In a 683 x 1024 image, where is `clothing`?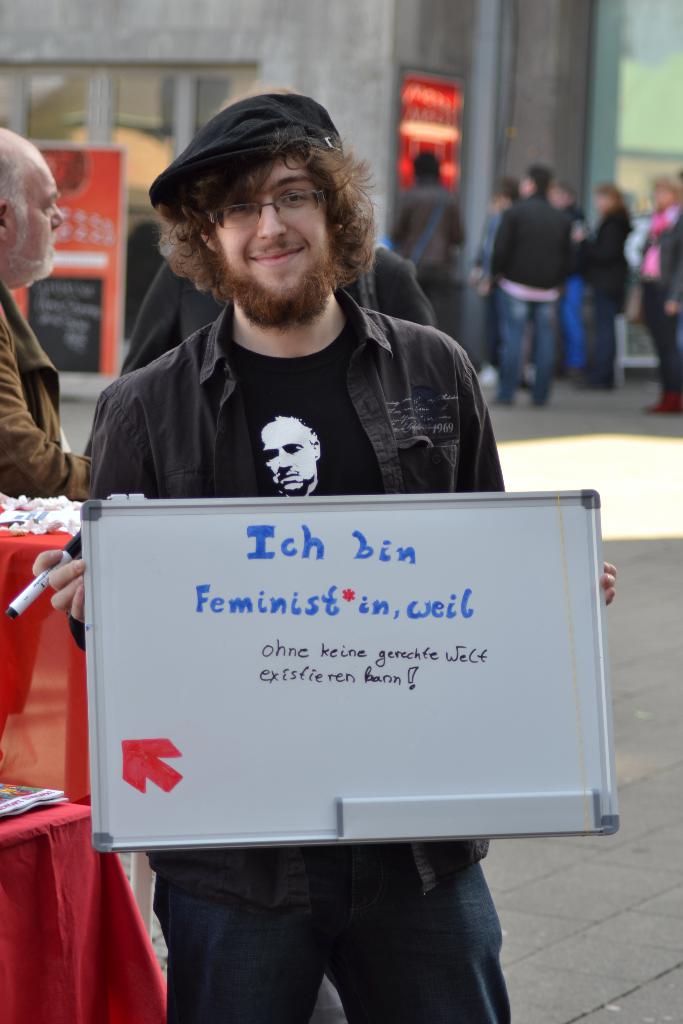
l=0, t=273, r=92, b=749.
